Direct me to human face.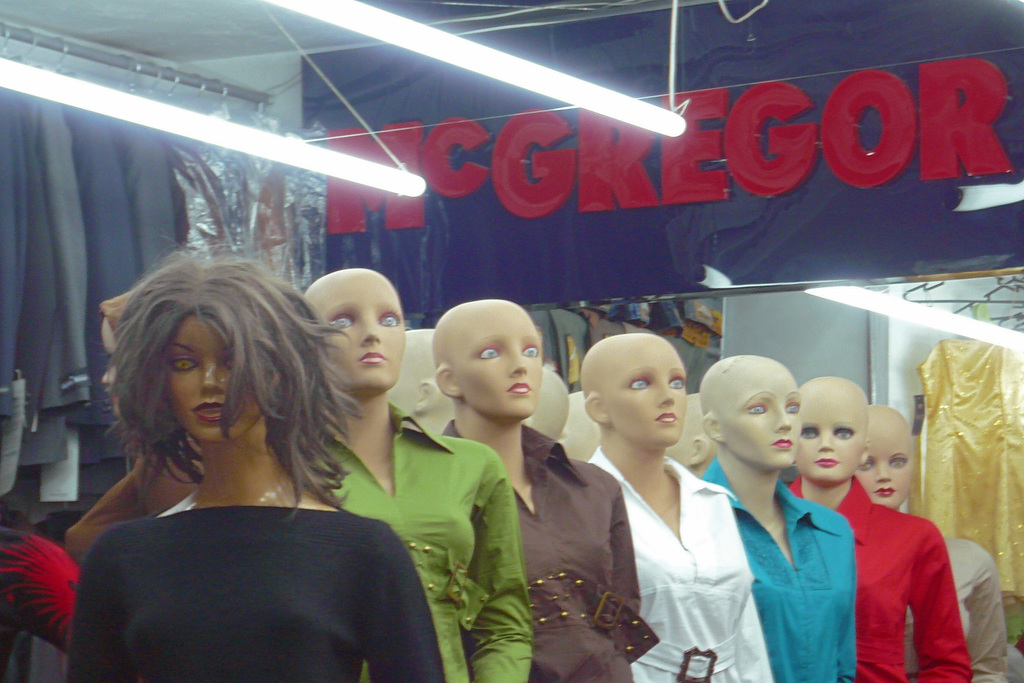
Direction: detection(317, 281, 405, 388).
